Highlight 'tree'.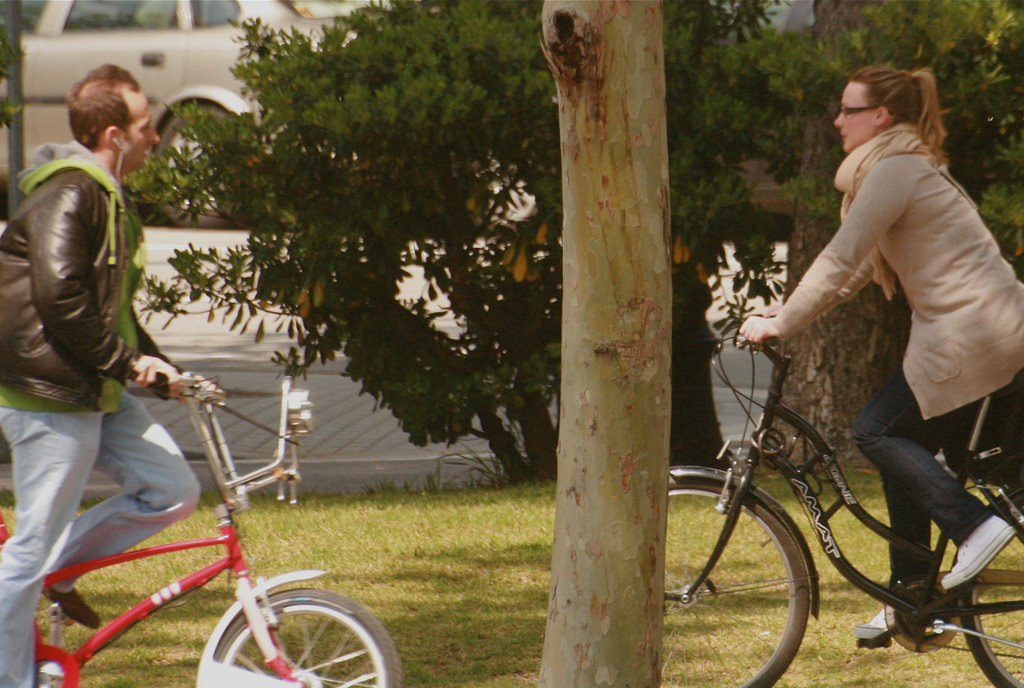
Highlighted region: (763, 0, 912, 473).
